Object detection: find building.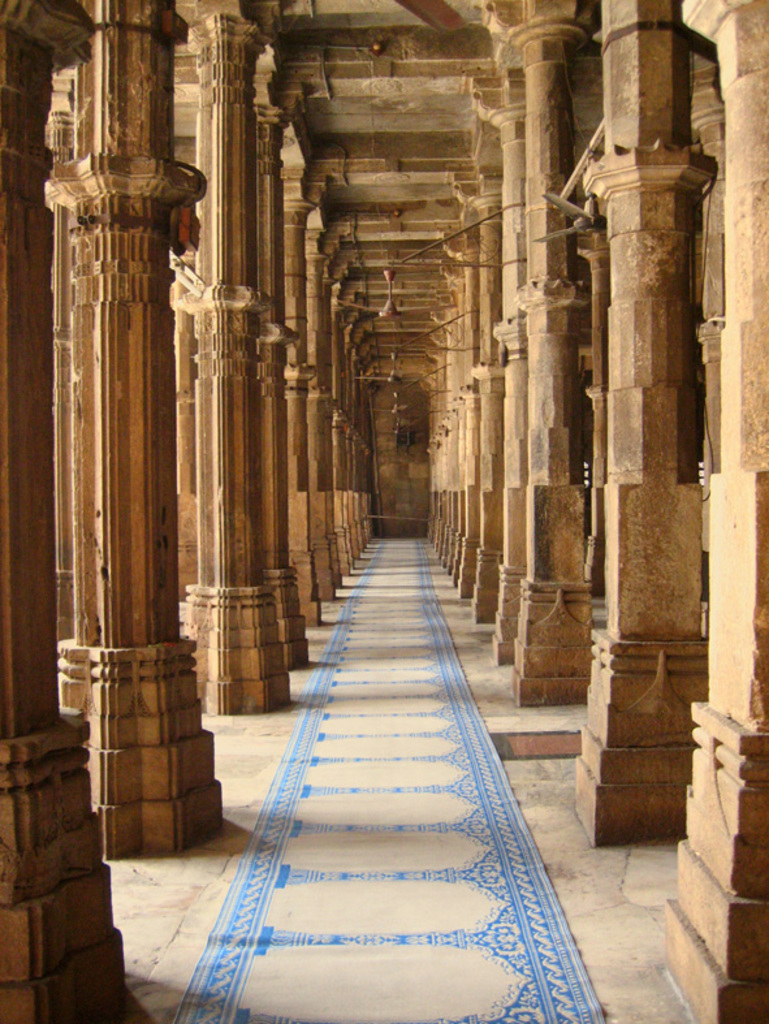
0, 0, 768, 1023.
